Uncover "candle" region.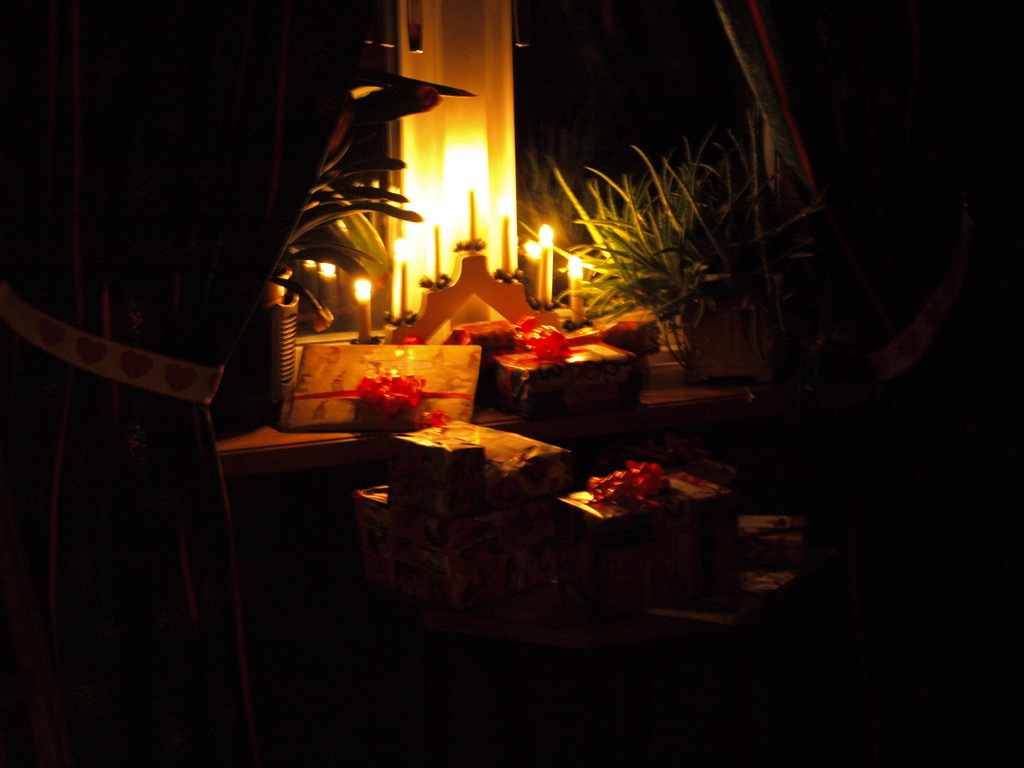
Uncovered: x1=536 y1=224 x2=552 y2=305.
